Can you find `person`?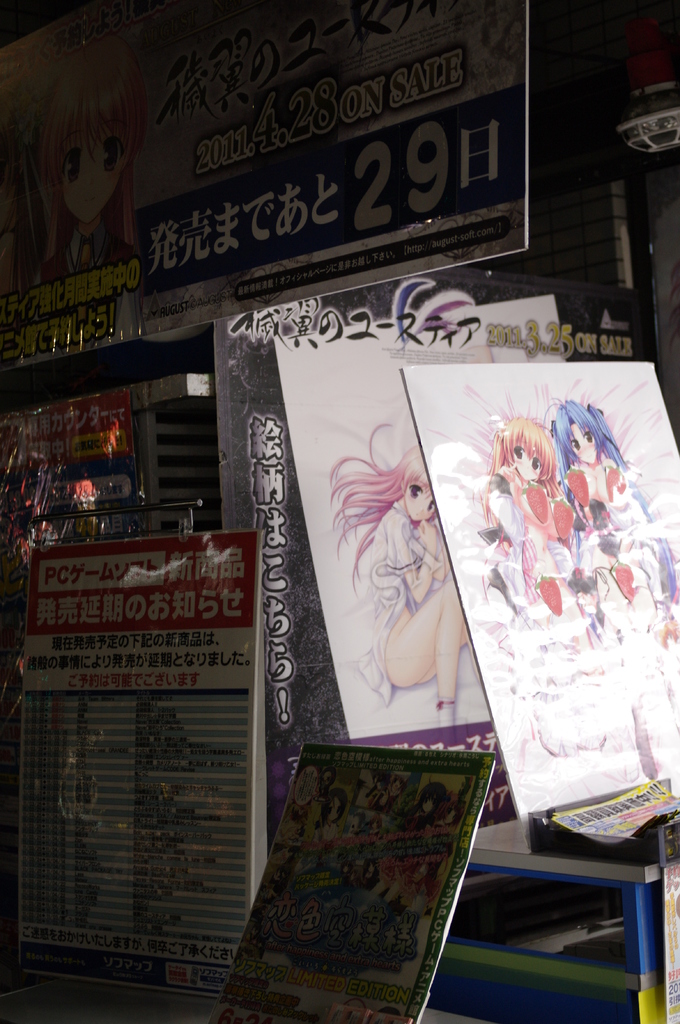
Yes, bounding box: box=[483, 420, 581, 749].
